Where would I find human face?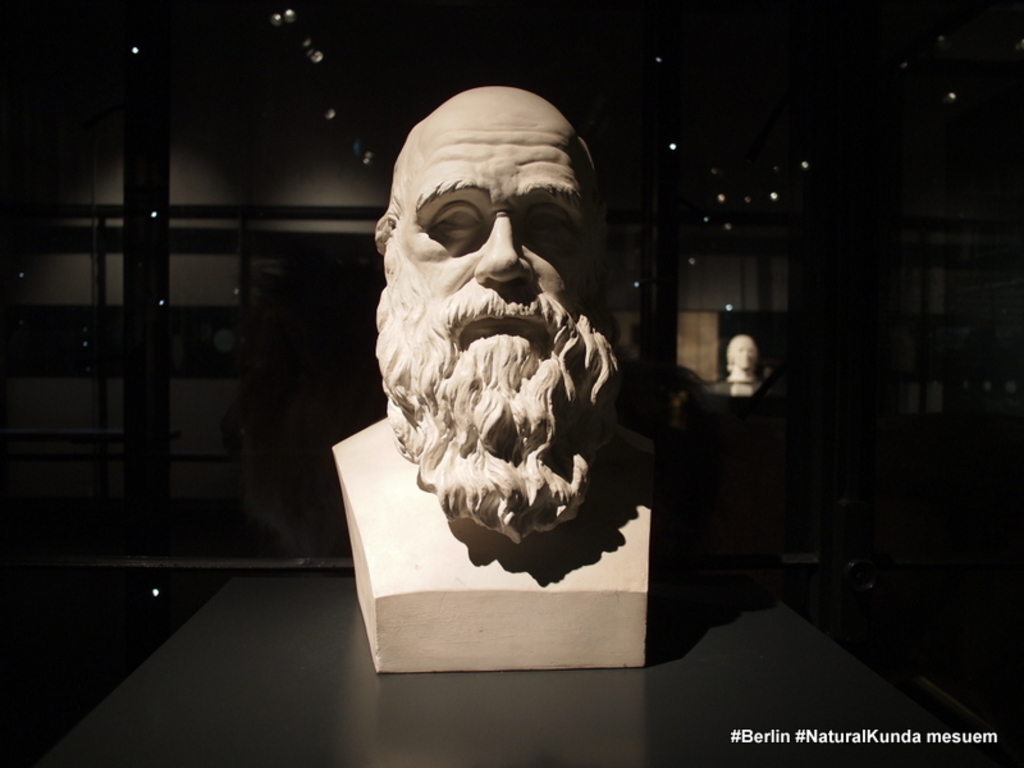
At <bbox>394, 128, 602, 399</bbox>.
